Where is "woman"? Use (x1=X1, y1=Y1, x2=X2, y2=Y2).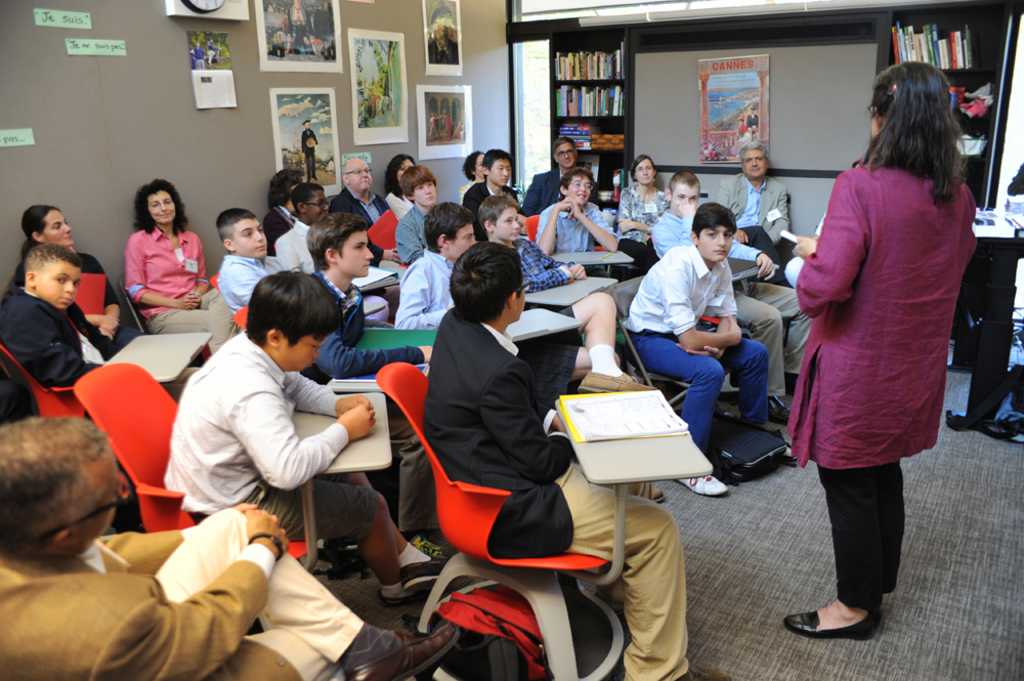
(x1=119, y1=178, x2=234, y2=360).
